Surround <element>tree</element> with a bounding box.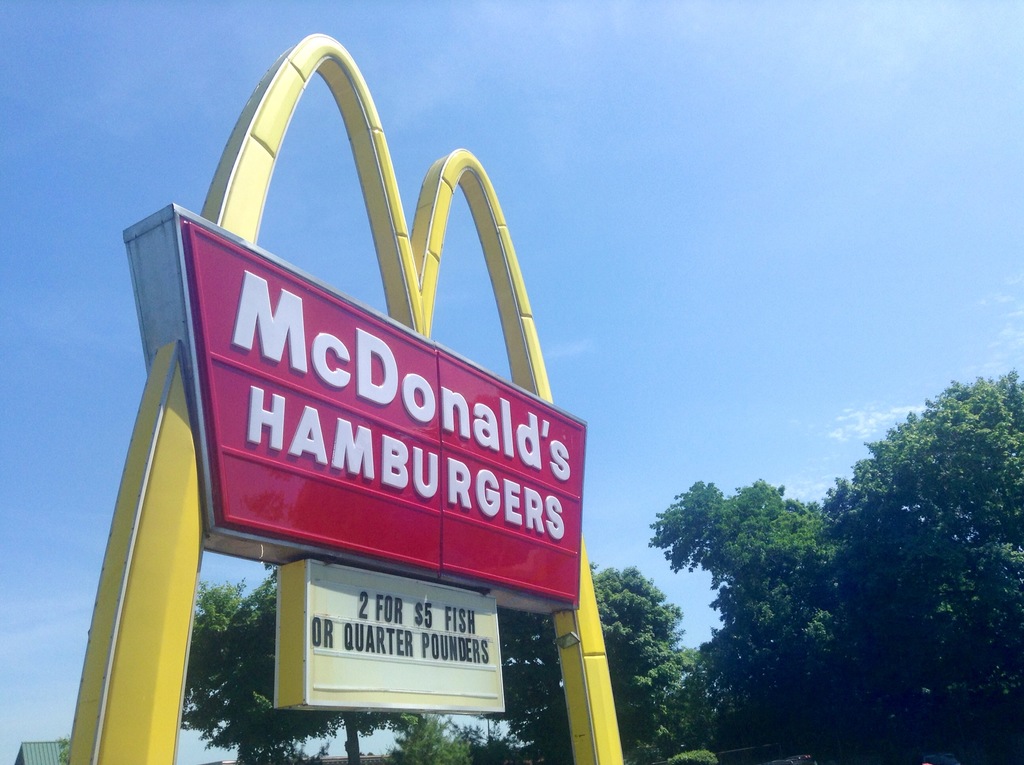
region(333, 613, 576, 761).
